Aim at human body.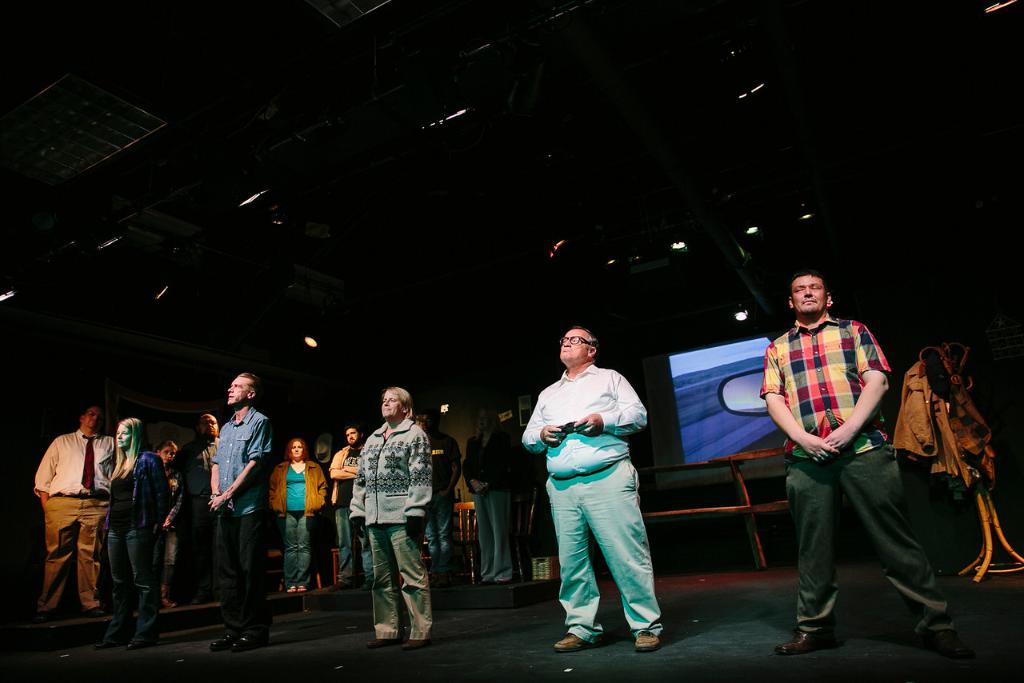
Aimed at Rect(189, 416, 222, 609).
